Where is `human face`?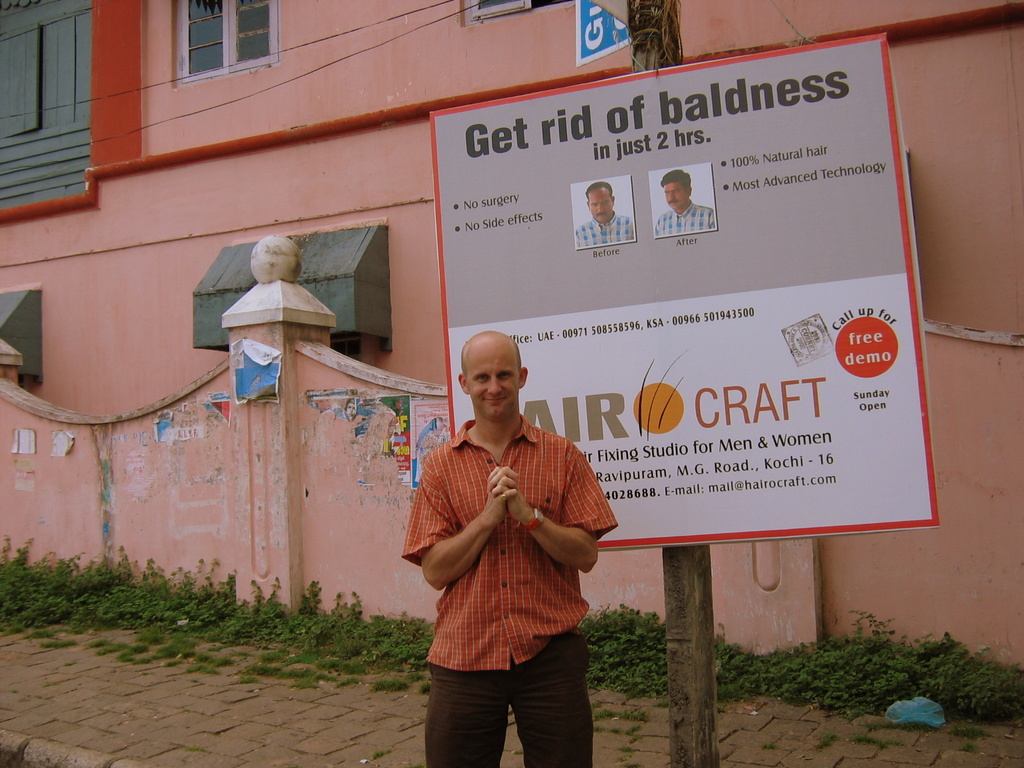
<box>662,182,689,209</box>.
